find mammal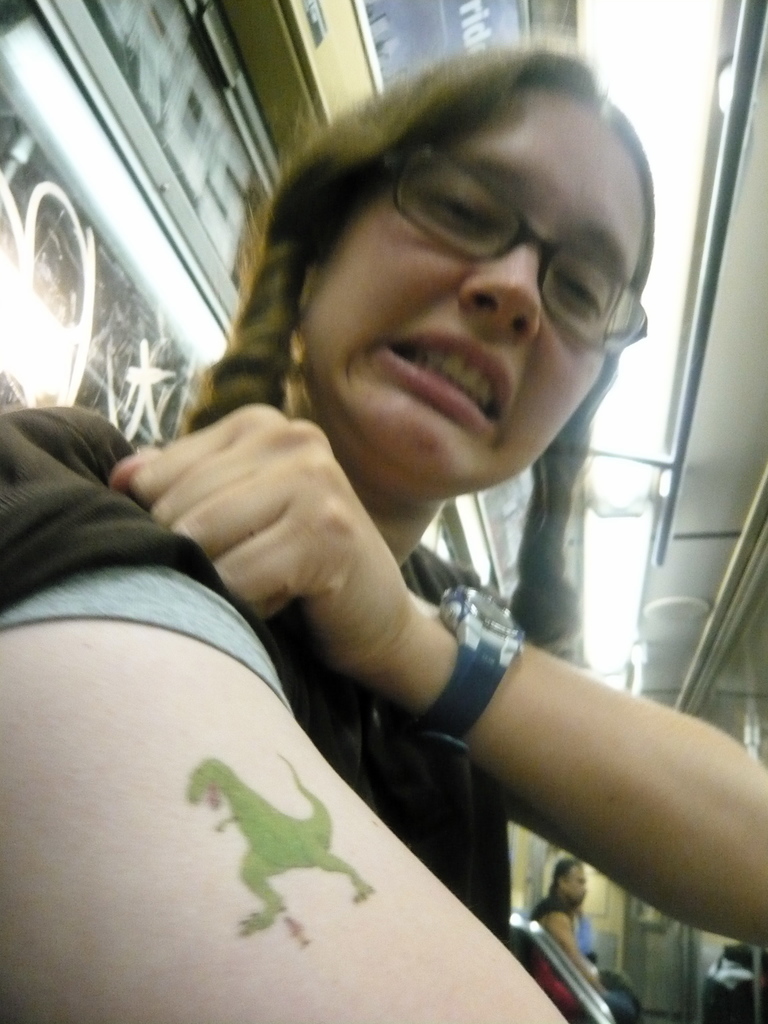
rect(4, 103, 767, 1023)
